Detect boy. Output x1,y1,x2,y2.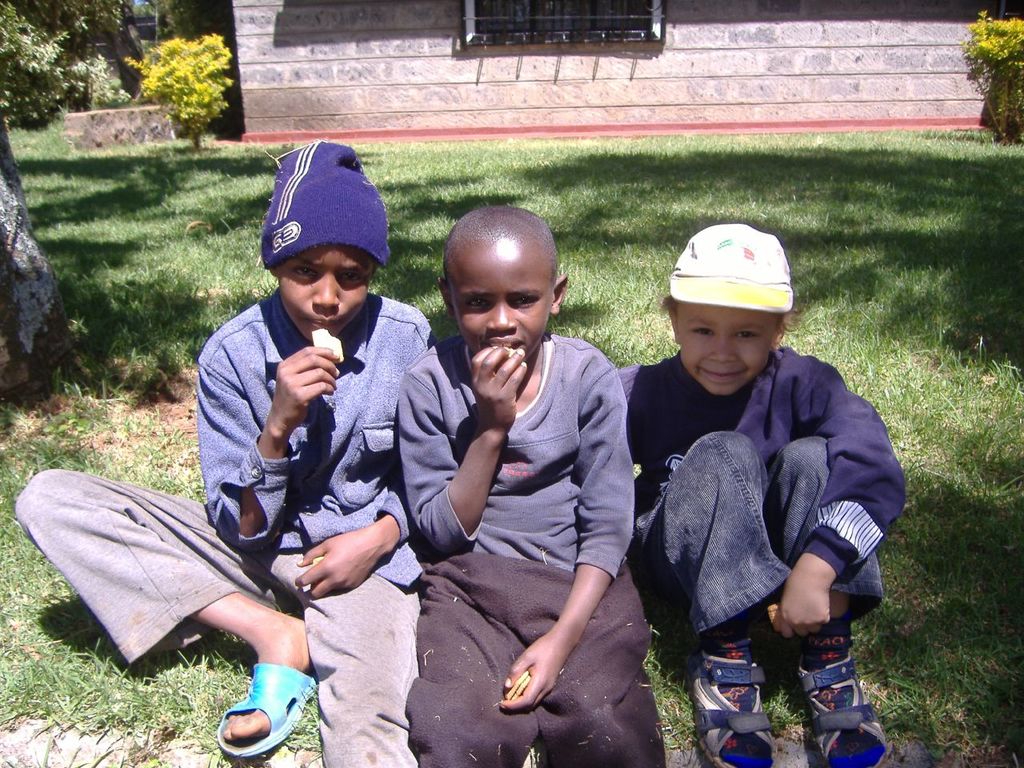
11,133,437,767.
